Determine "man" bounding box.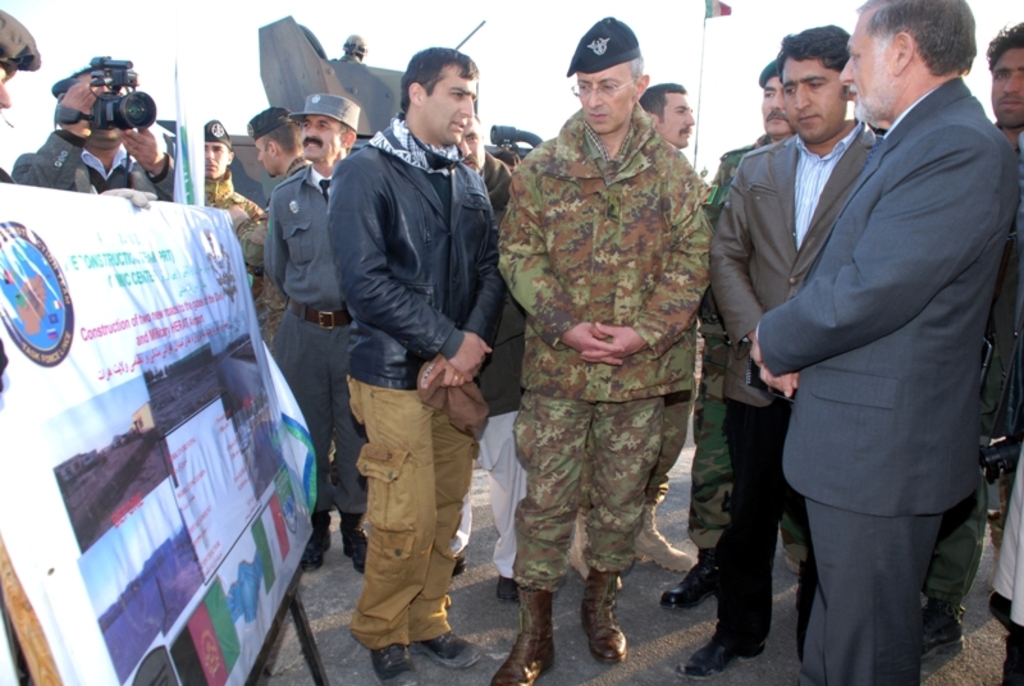
Determined: (200,116,274,348).
